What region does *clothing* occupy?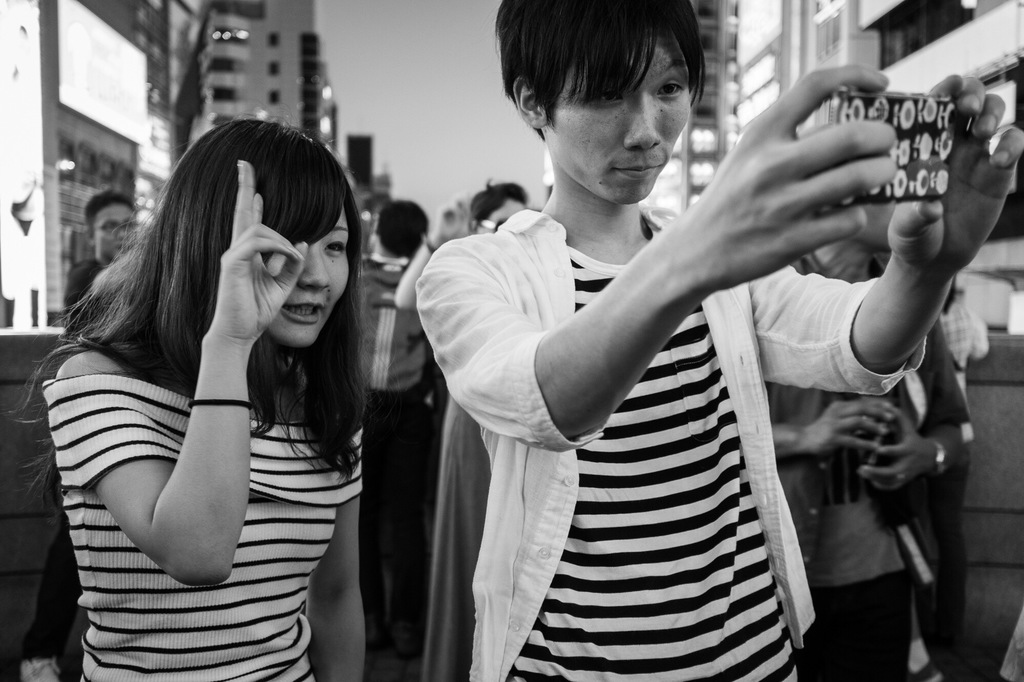
429 84 892 670.
